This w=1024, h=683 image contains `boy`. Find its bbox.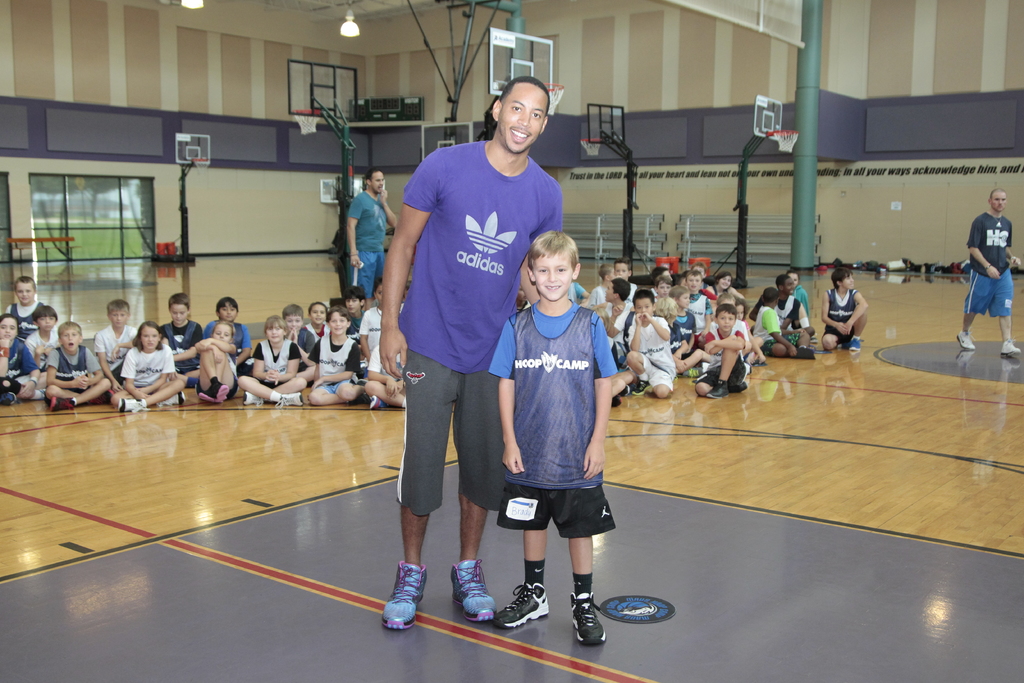
BBox(628, 293, 676, 397).
